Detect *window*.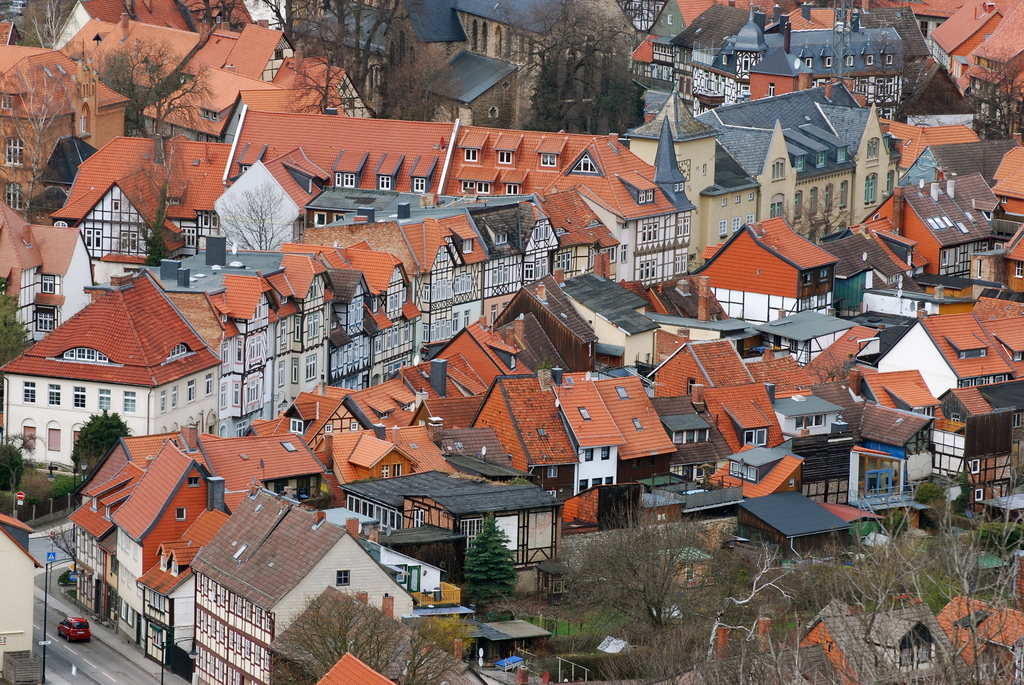
Detected at (460,517,479,548).
